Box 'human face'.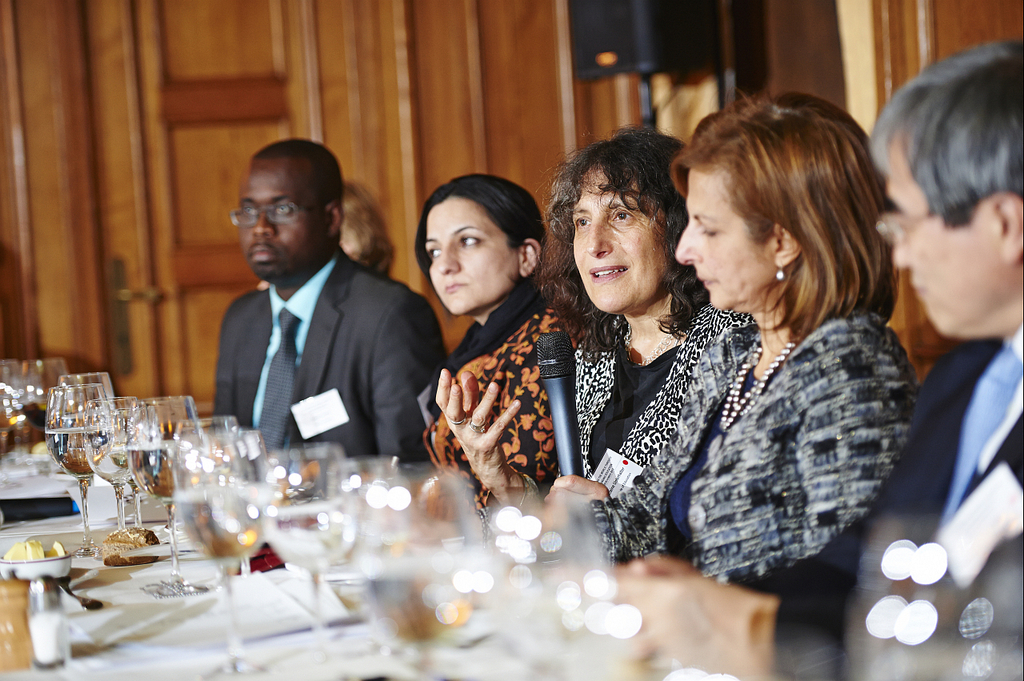
<bbox>886, 137, 1005, 339</bbox>.
